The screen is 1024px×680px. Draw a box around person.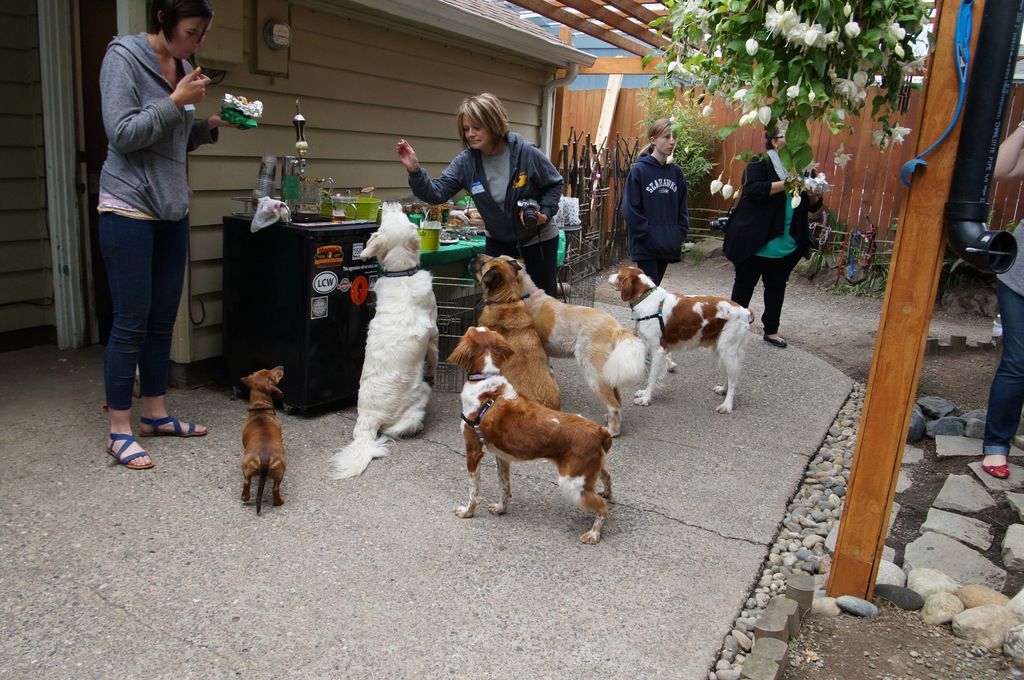
624:114:692:286.
